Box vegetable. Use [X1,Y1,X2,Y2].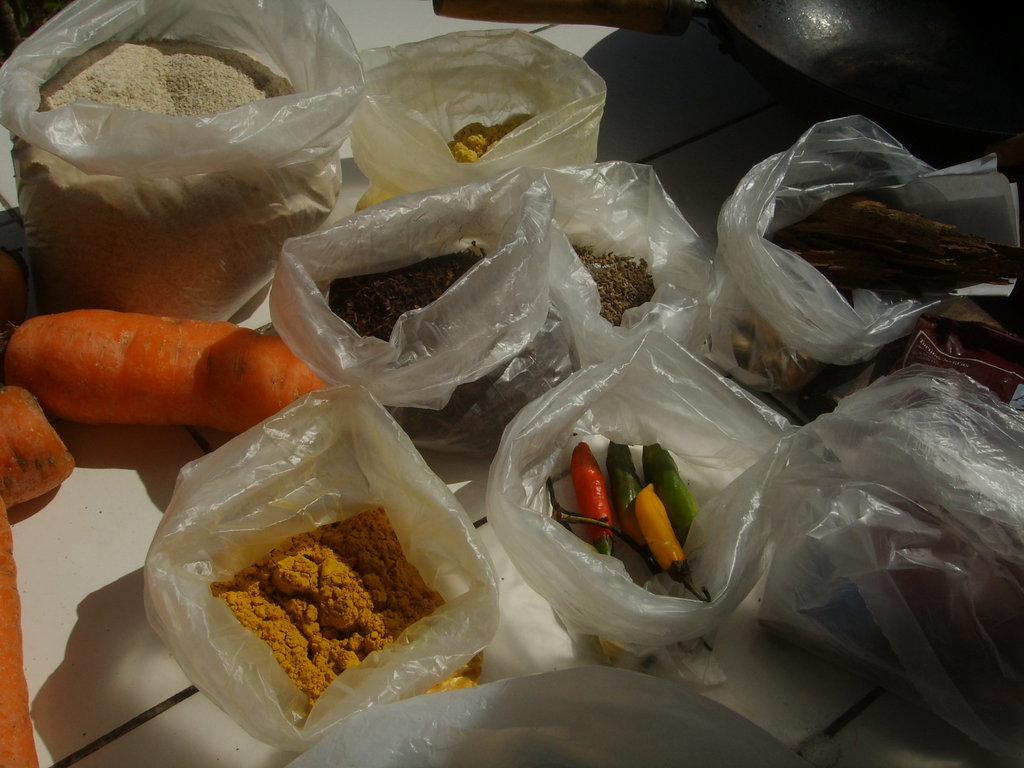
[576,440,620,560].
